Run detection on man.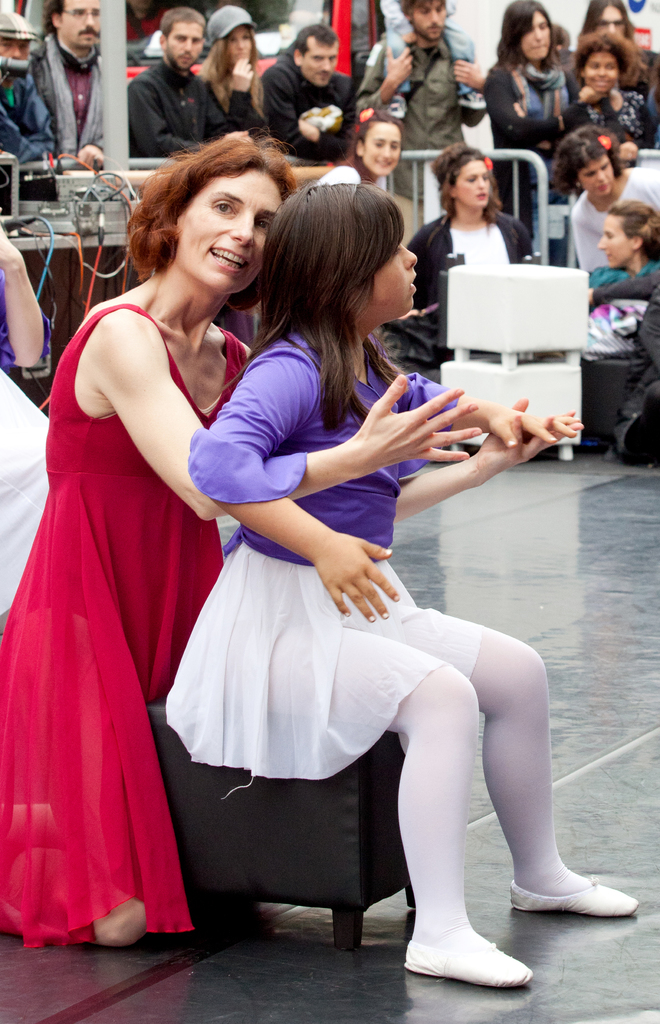
Result: 111, 22, 234, 132.
